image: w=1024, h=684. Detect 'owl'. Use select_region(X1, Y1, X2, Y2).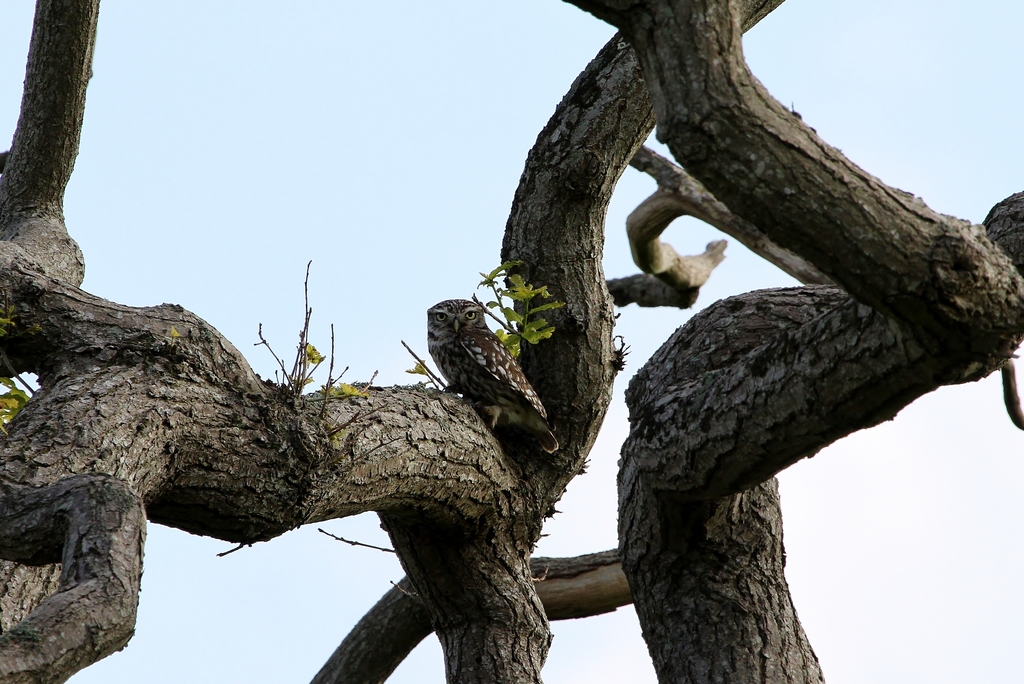
select_region(427, 296, 559, 457).
